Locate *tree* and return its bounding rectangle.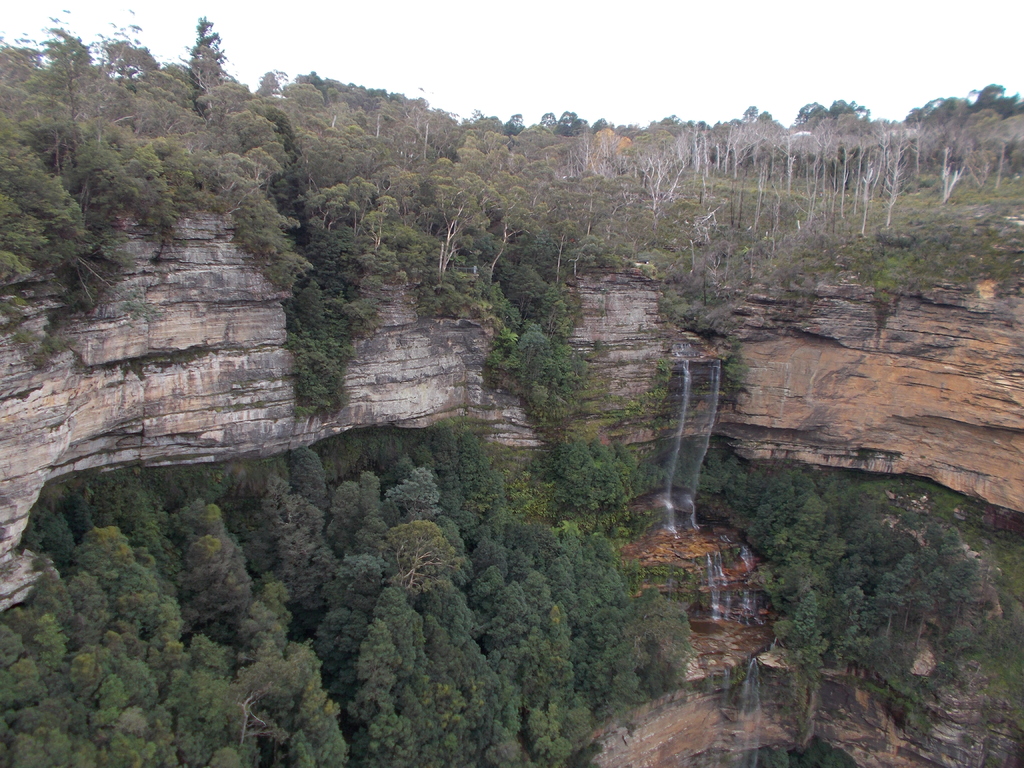
[385, 464, 442, 519].
